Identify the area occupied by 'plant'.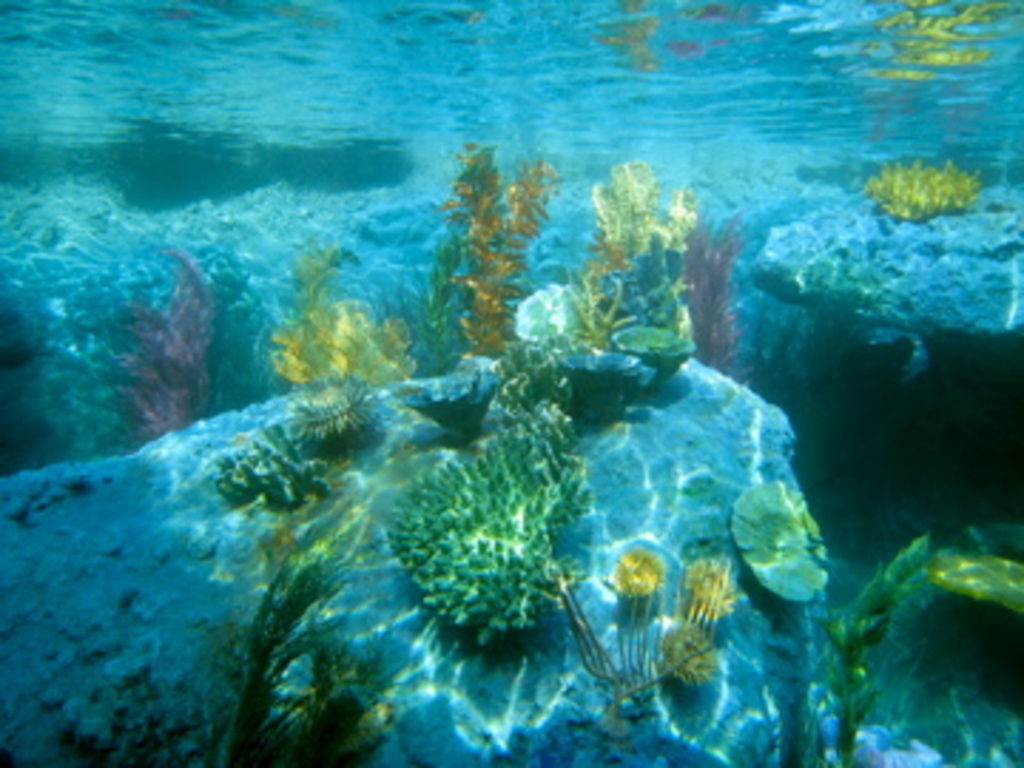
Area: 199,540,373,765.
